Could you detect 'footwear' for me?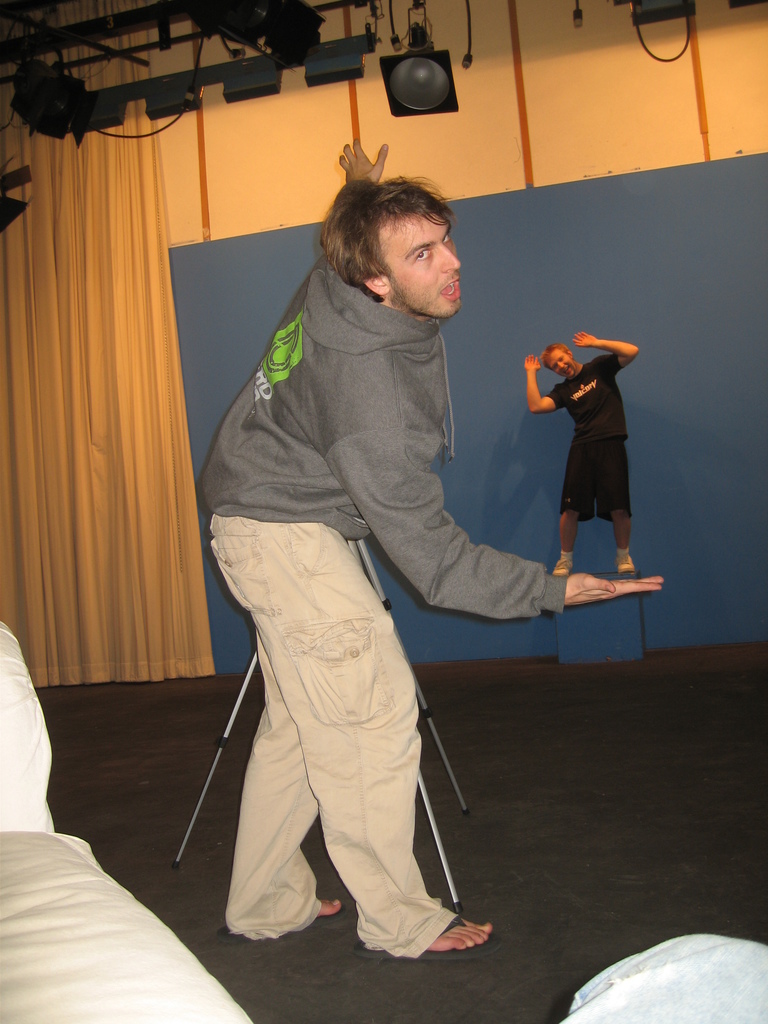
Detection result: 552/557/570/577.
